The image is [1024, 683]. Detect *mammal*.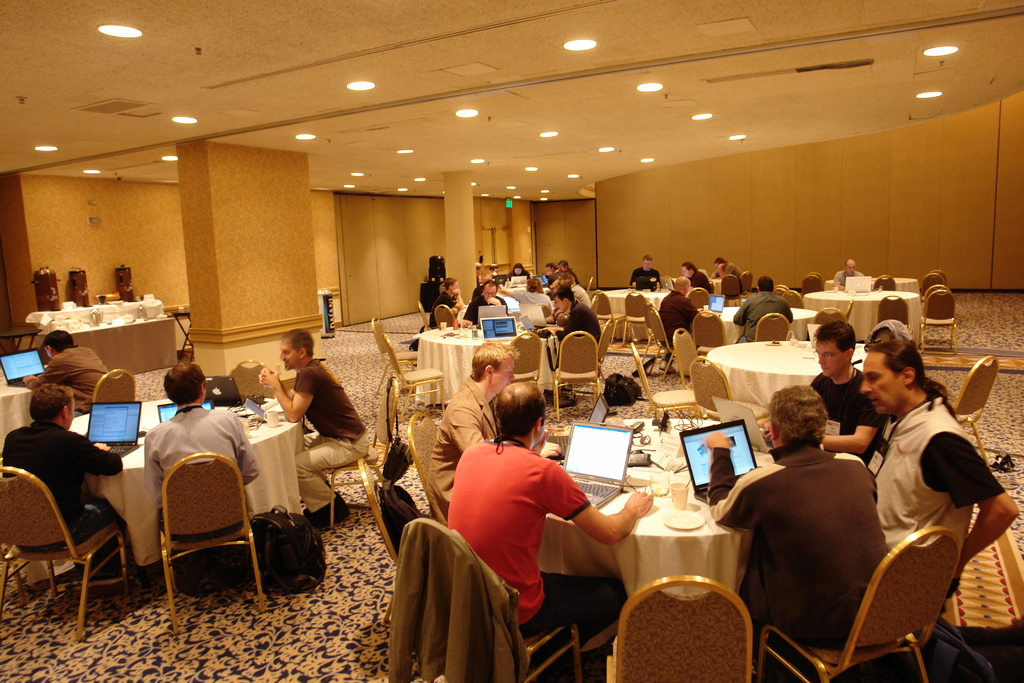
Detection: 497, 279, 553, 324.
